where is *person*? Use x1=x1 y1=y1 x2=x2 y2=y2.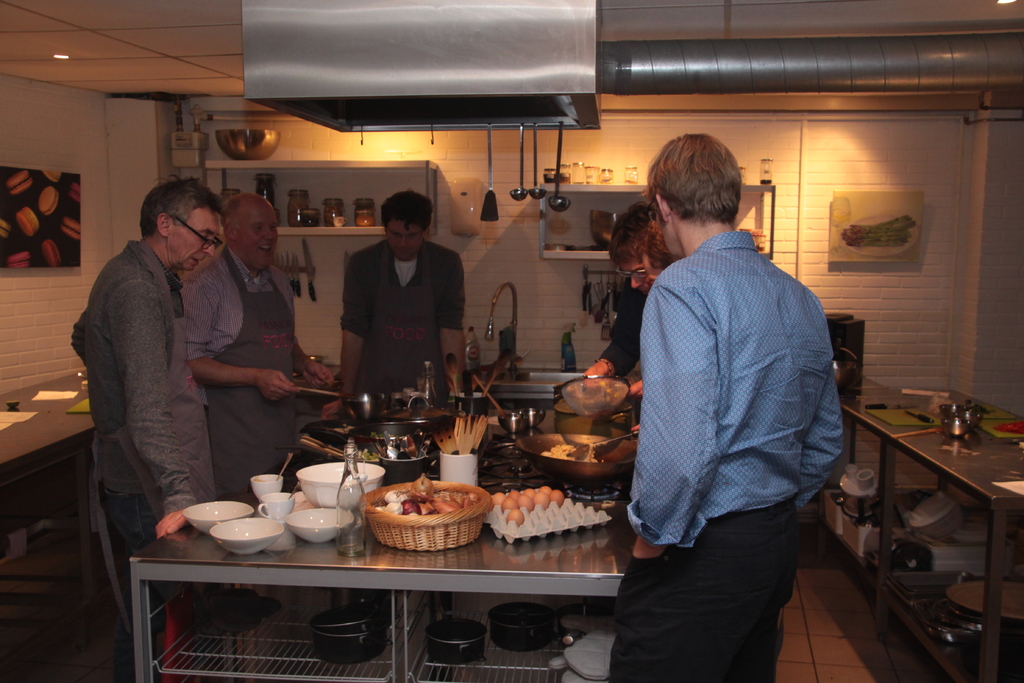
x1=342 y1=179 x2=458 y2=410.
